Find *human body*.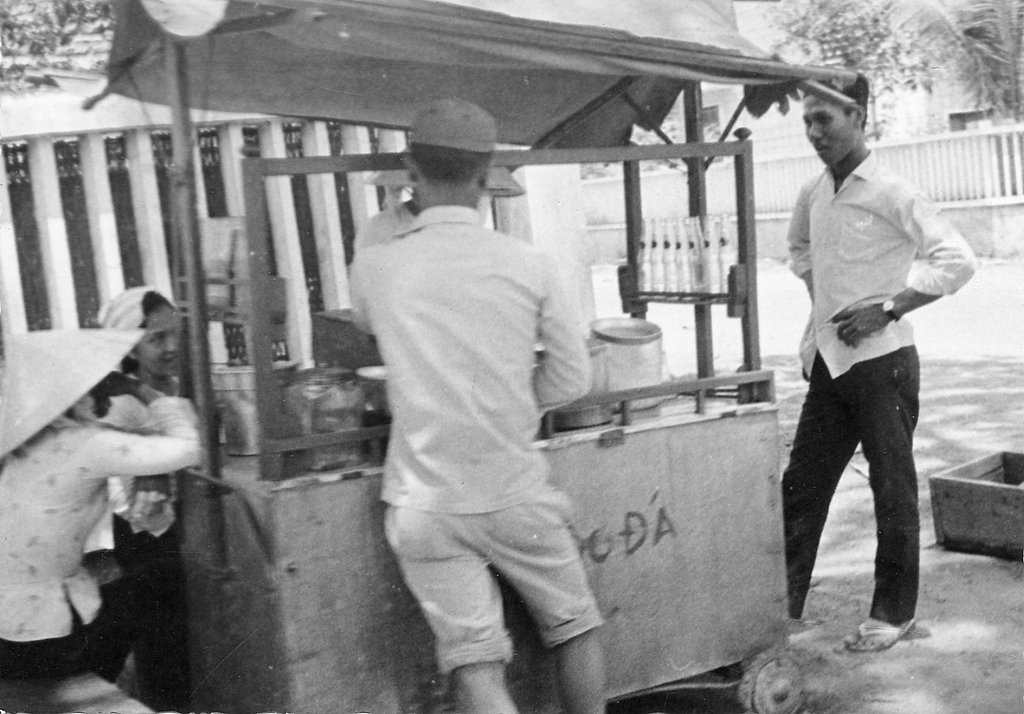
bbox=[0, 330, 199, 685].
